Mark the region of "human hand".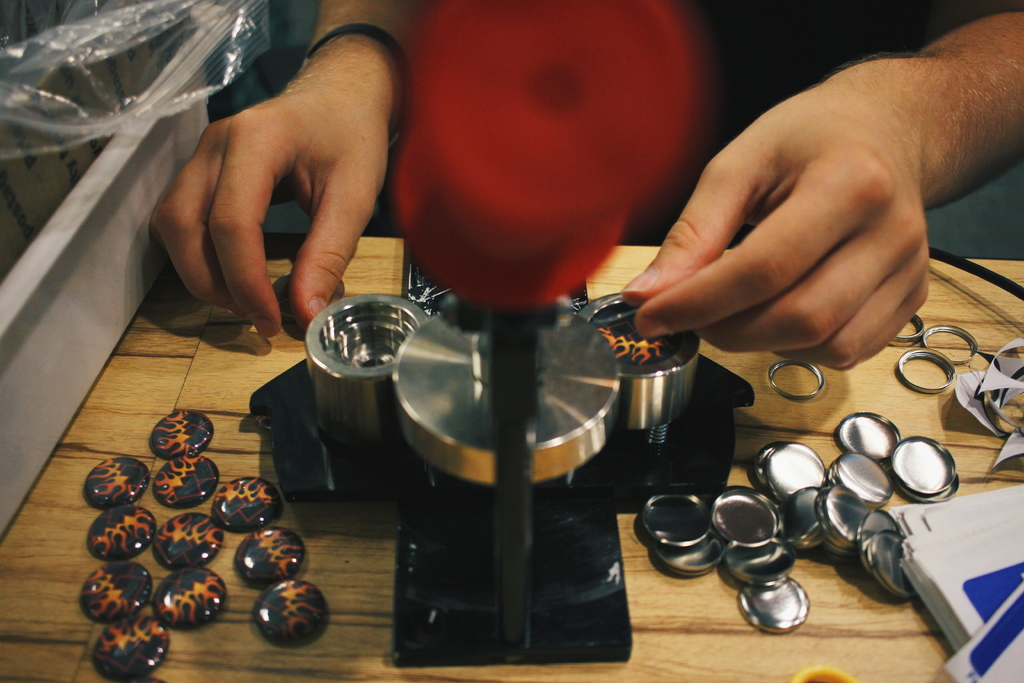
Region: (621, 74, 929, 370).
